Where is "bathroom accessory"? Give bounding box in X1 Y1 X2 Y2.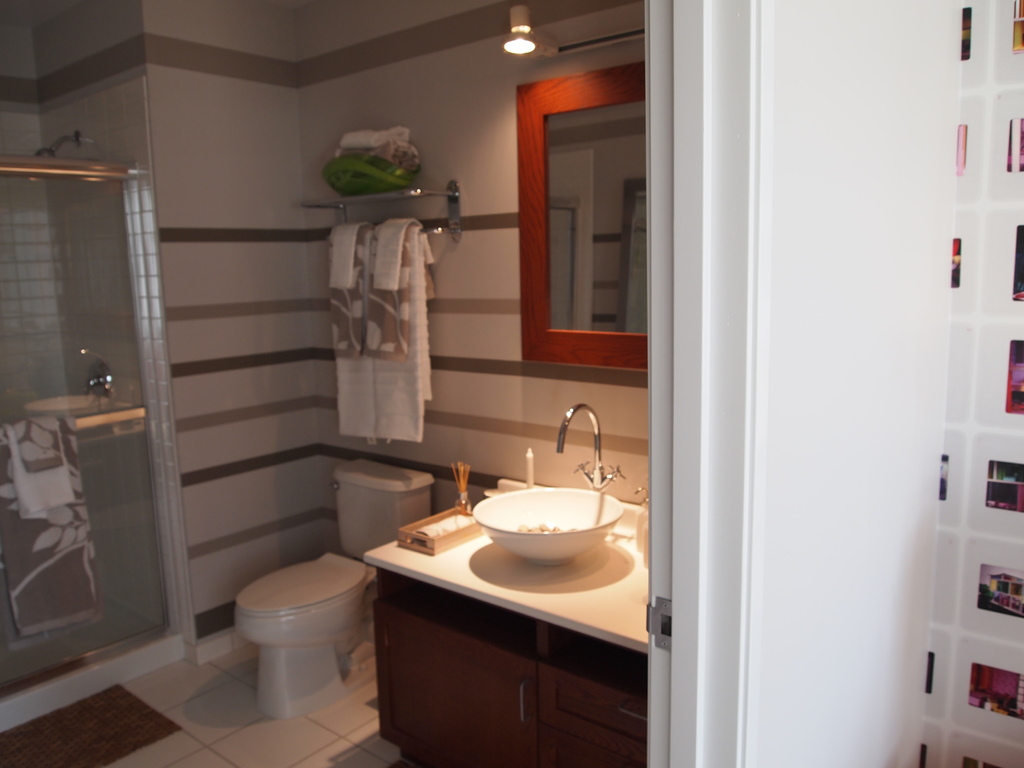
320 219 455 262.
